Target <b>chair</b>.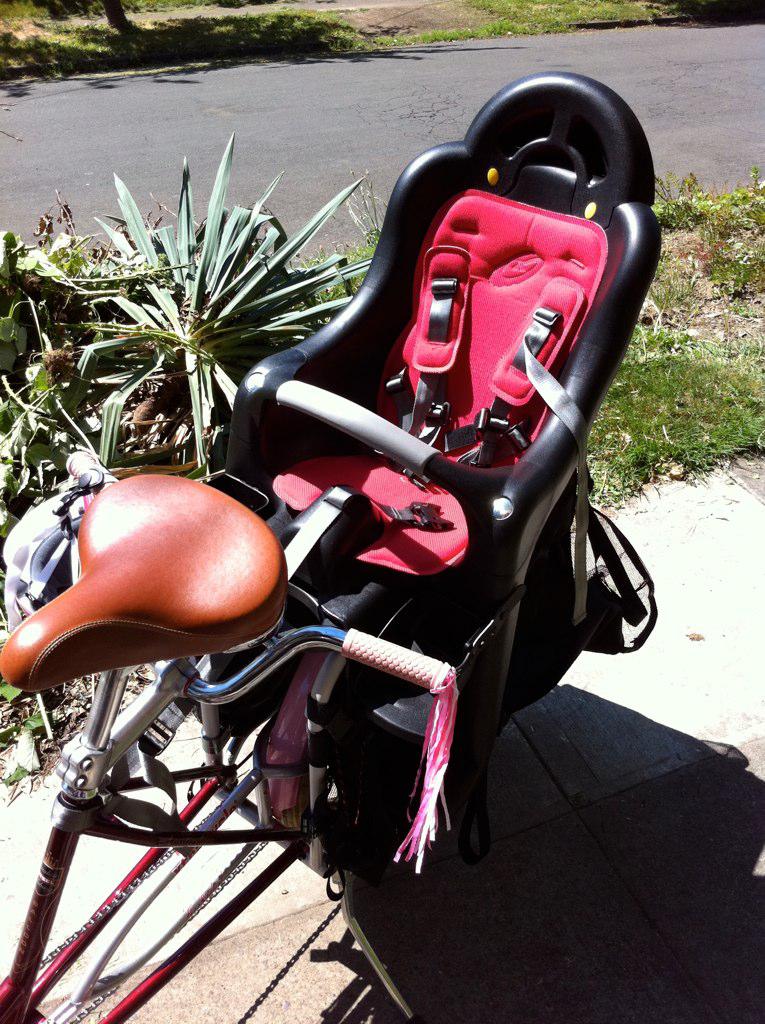
Target region: 0:522:460:979.
